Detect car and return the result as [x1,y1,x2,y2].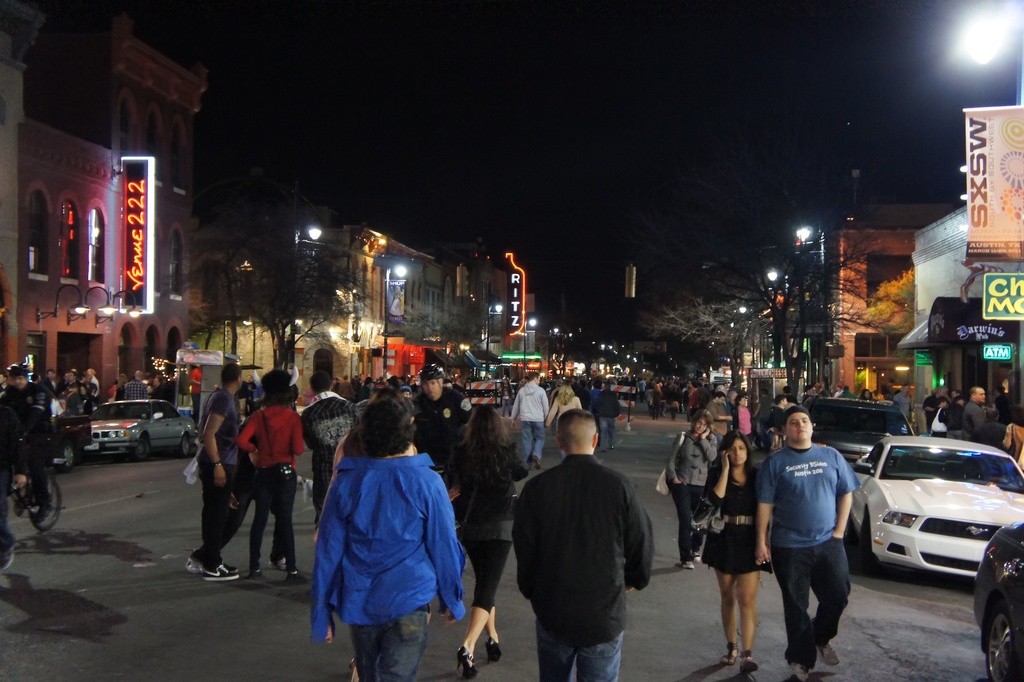
[769,398,933,467].
